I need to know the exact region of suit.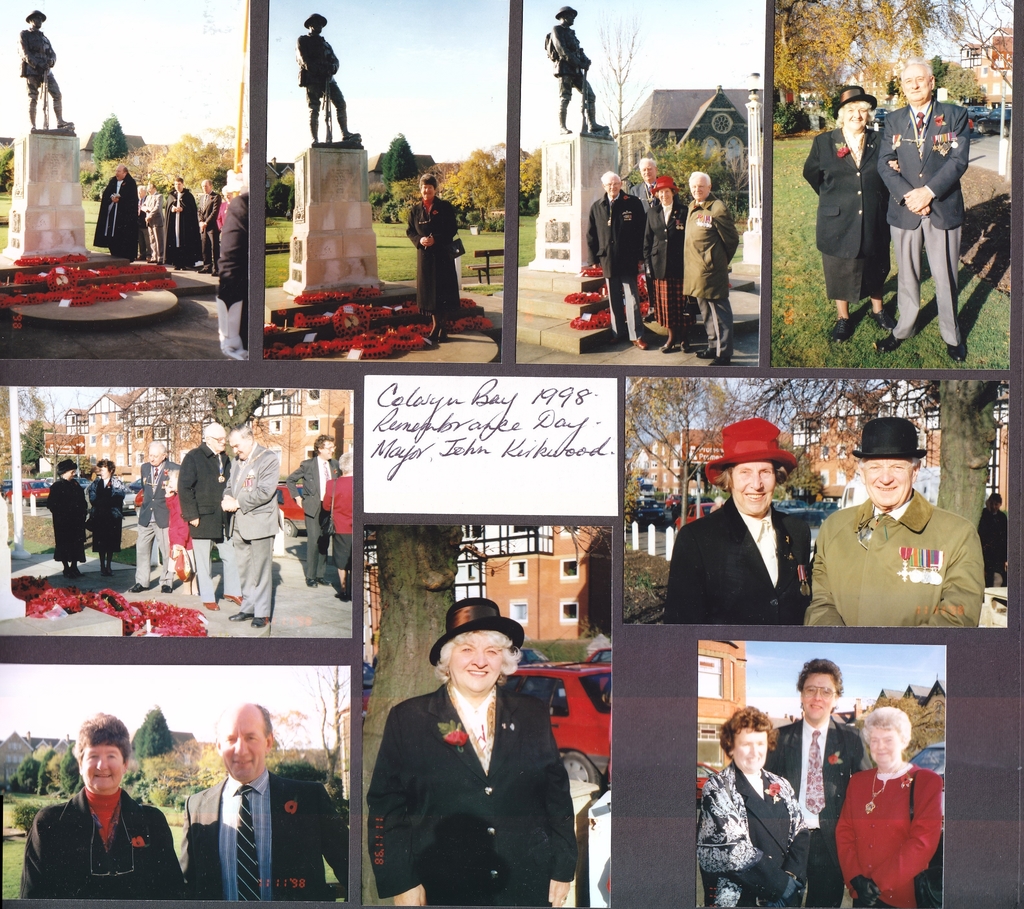
Region: 762/715/871/908.
